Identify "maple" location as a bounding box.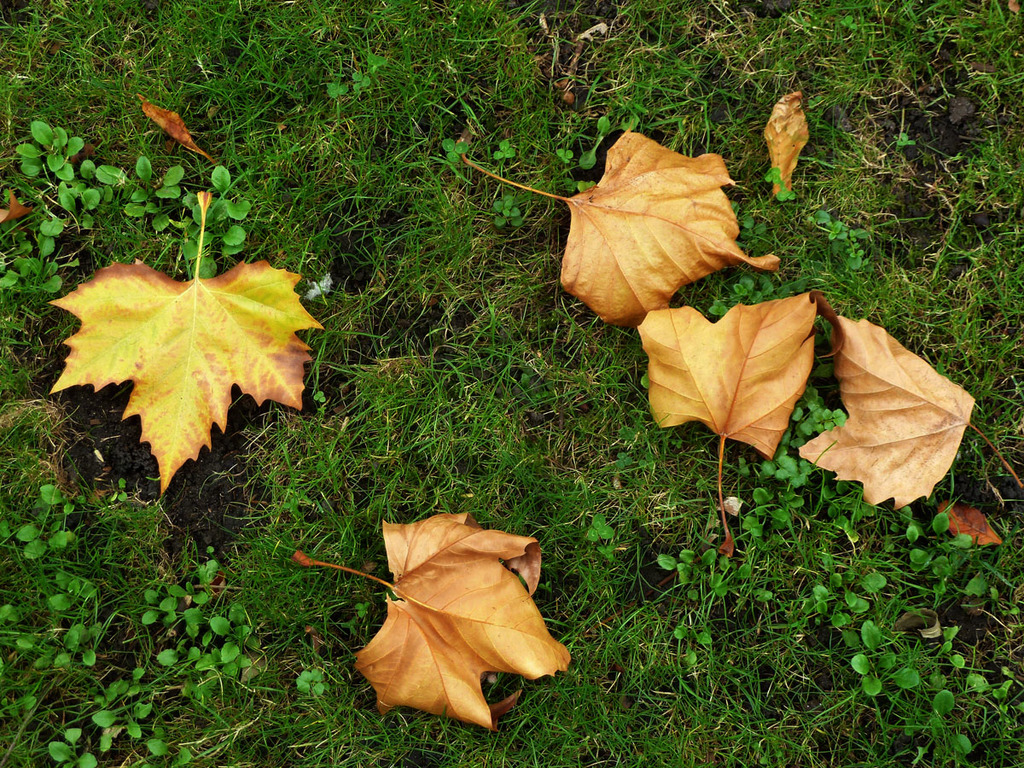
bbox=[0, 190, 26, 226].
